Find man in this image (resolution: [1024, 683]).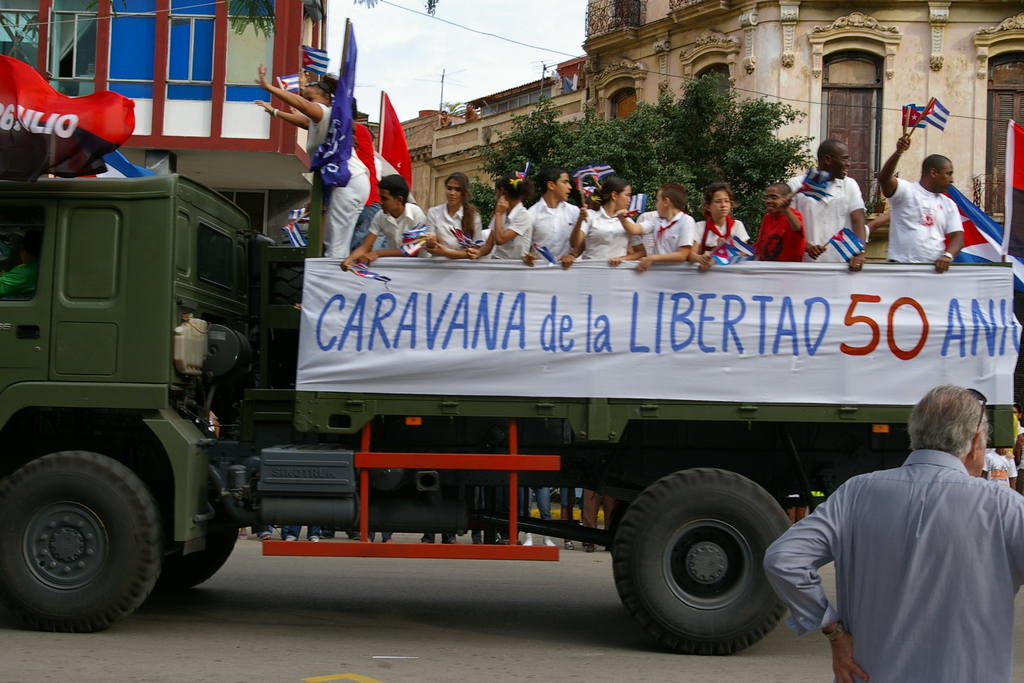
box(525, 167, 580, 265).
